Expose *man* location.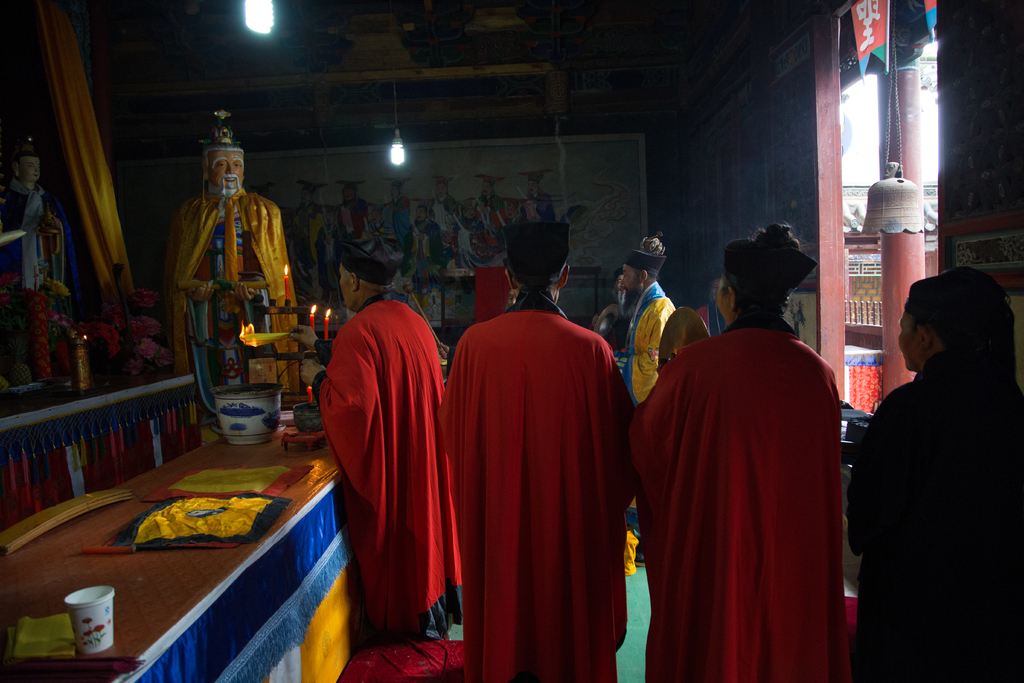
Exposed at box(0, 142, 98, 331).
